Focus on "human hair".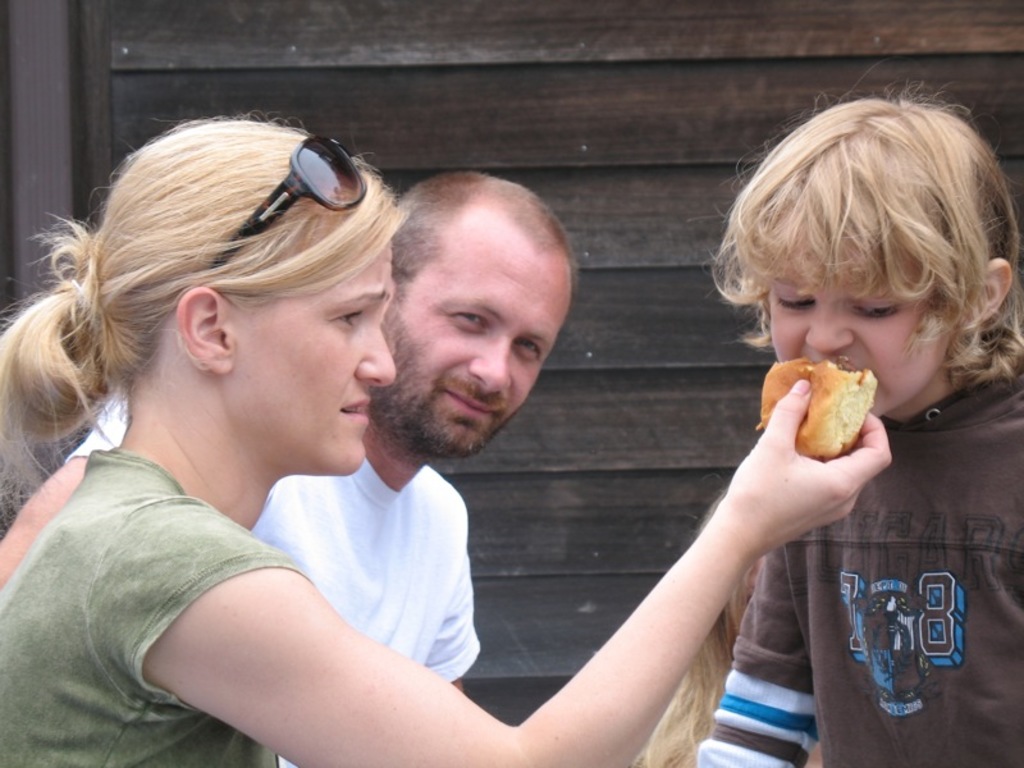
Focused at 383 168 577 317.
